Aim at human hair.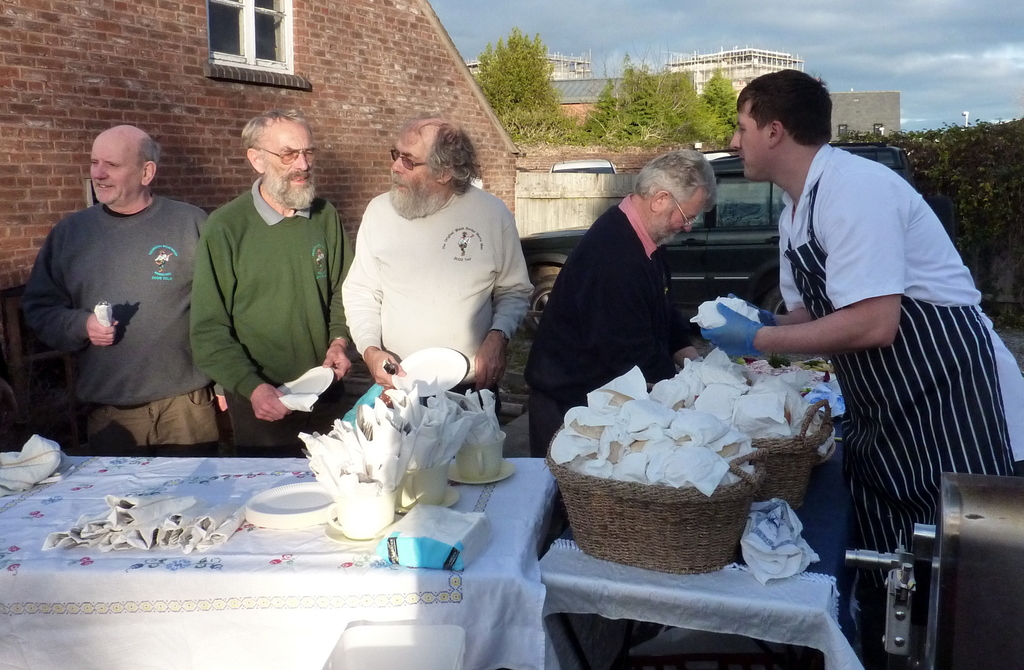
Aimed at l=136, t=134, r=163, b=168.
